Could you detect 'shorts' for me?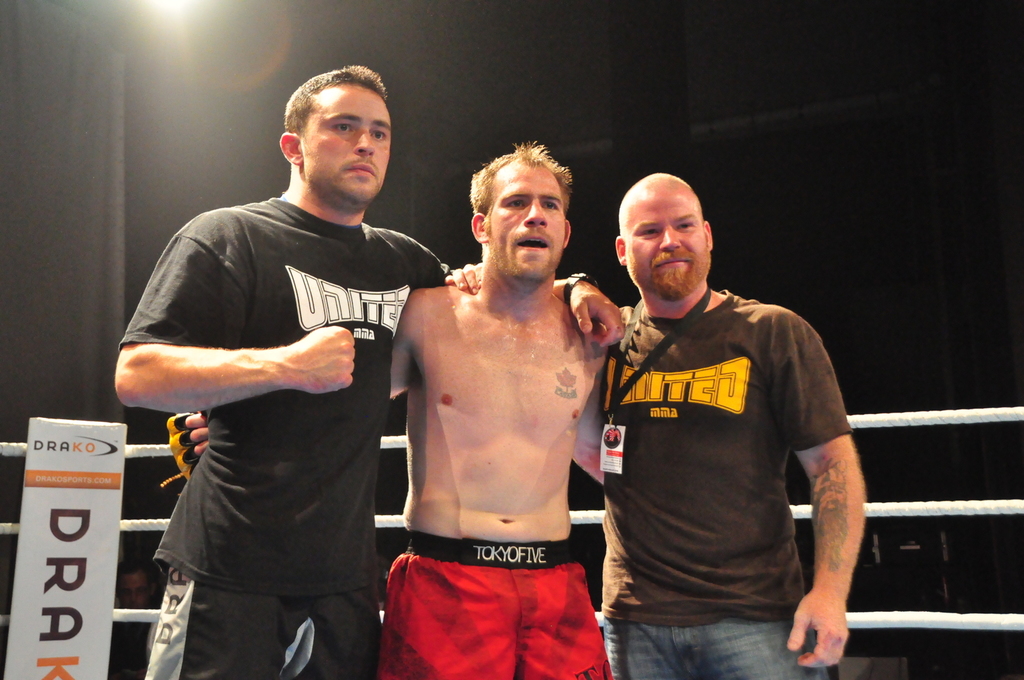
Detection result: box=[137, 566, 379, 679].
